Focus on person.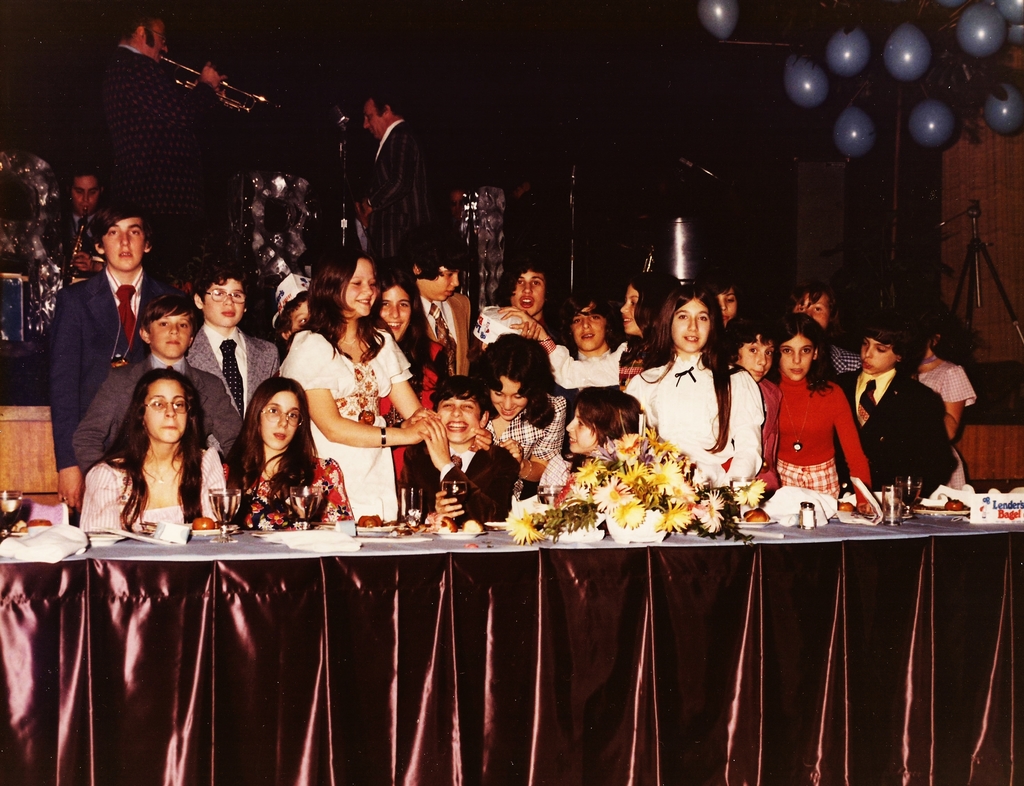
Focused at 357,90,467,277.
